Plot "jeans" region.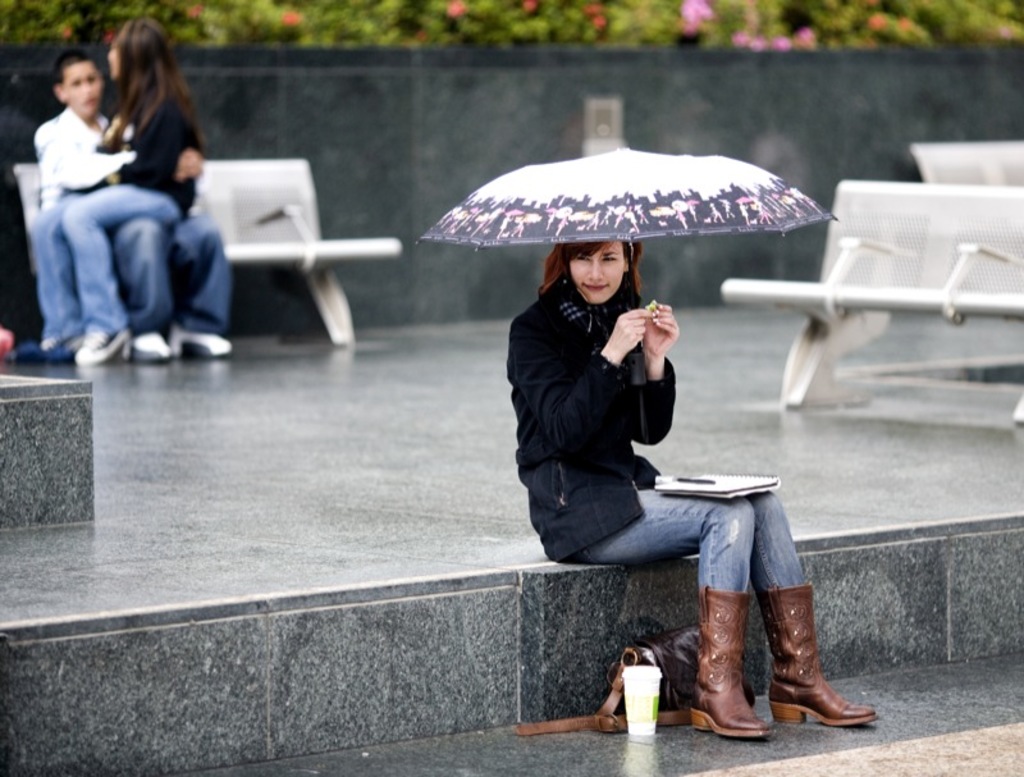
Plotted at pyautogui.locateOnScreen(28, 186, 178, 340).
